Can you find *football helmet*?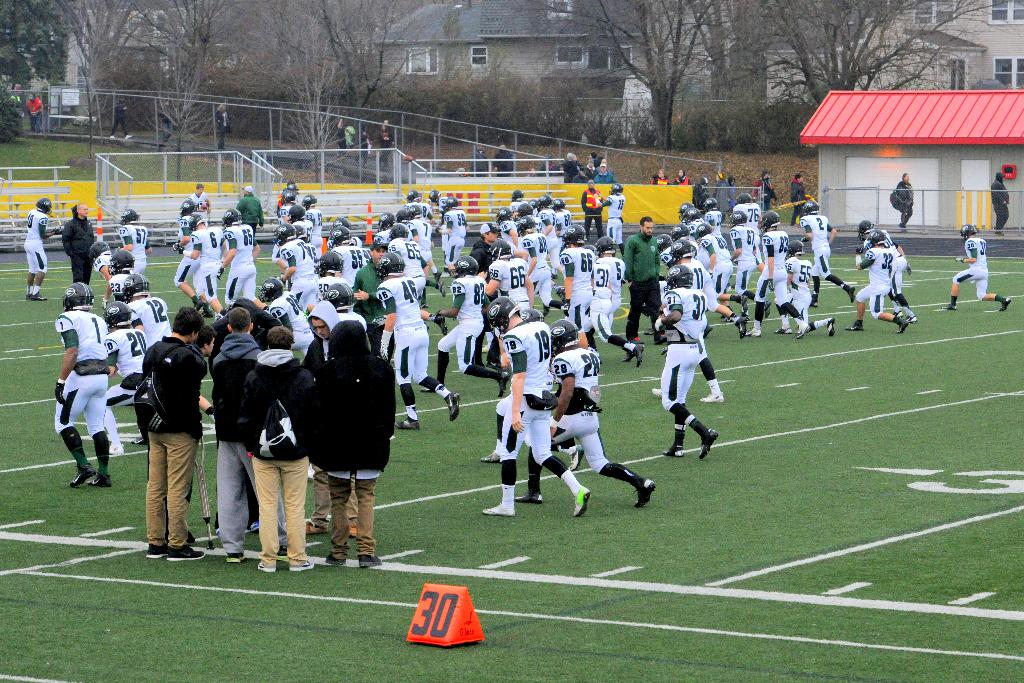
Yes, bounding box: [563,223,586,245].
